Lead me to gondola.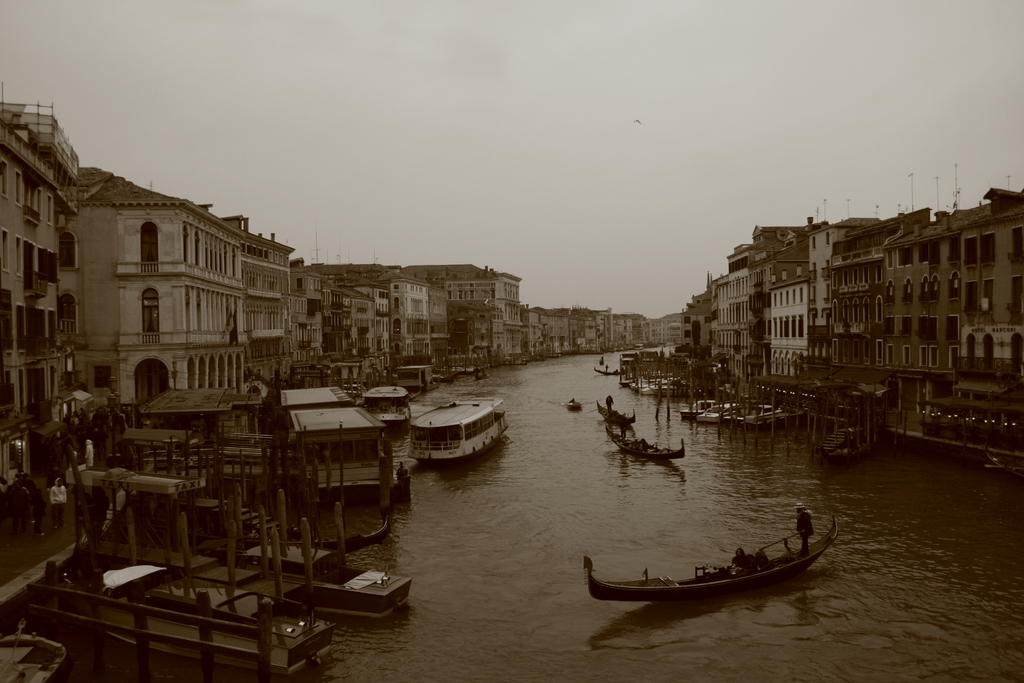
Lead to pyautogui.locateOnScreen(596, 411, 683, 462).
